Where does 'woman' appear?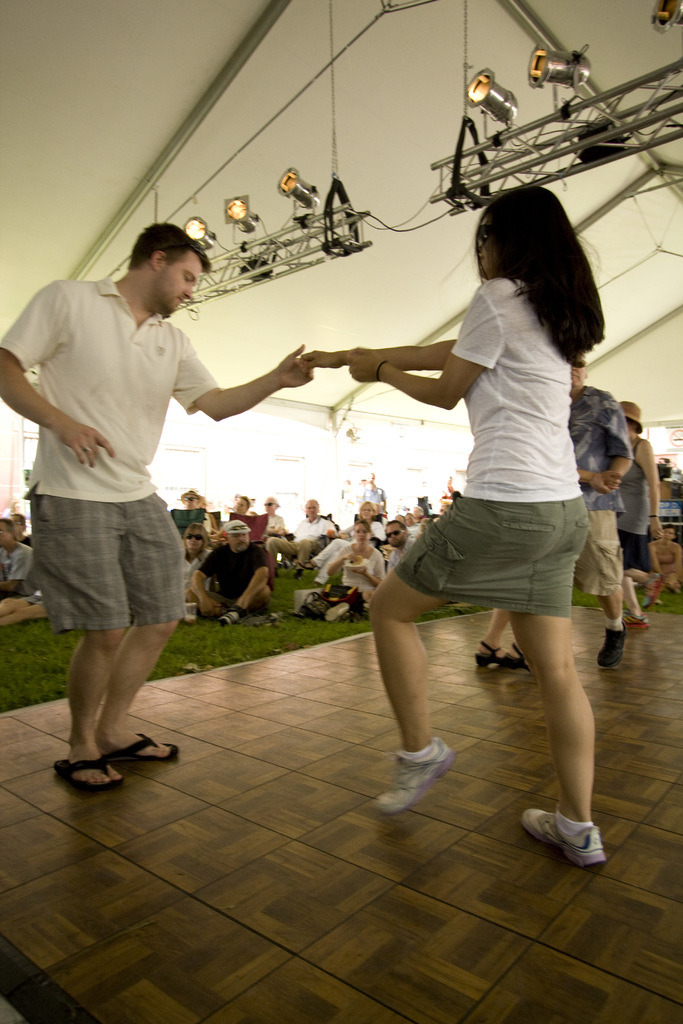
Appears at Rect(347, 179, 636, 837).
